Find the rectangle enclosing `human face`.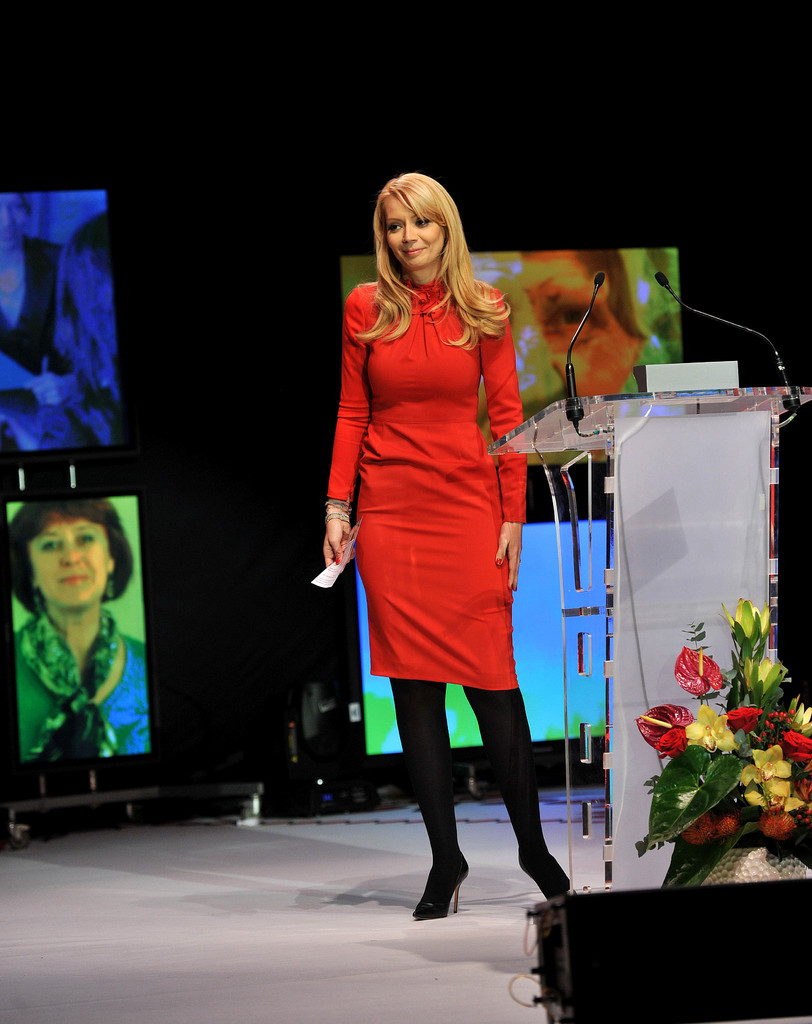
519, 249, 598, 354.
